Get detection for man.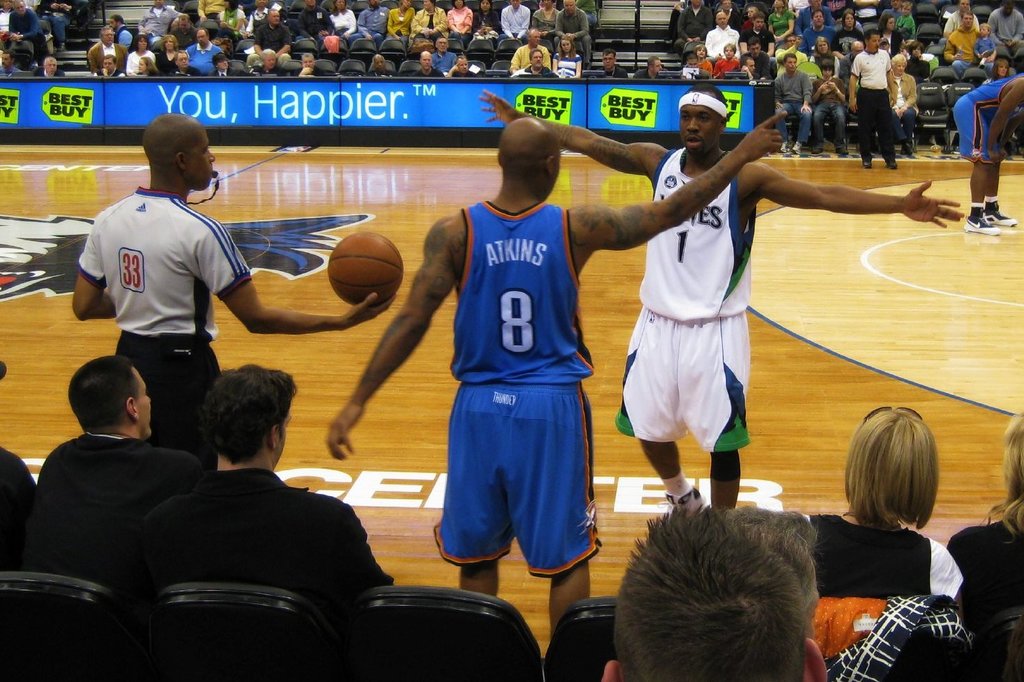
Detection: x1=790 y1=0 x2=833 y2=35.
